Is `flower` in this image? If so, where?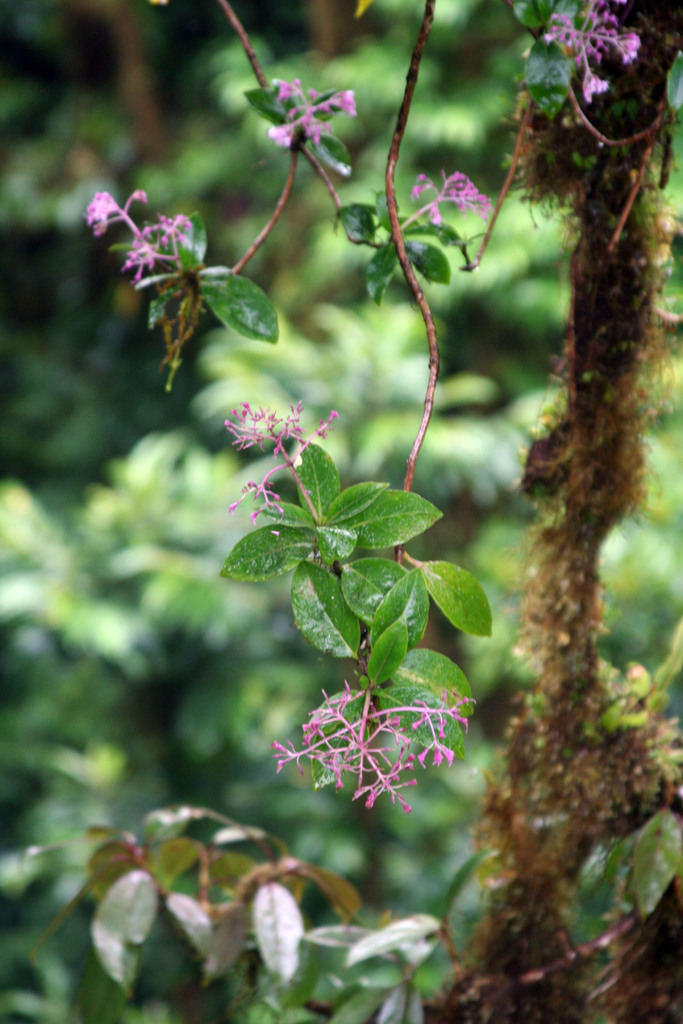
Yes, at [383,168,498,245].
